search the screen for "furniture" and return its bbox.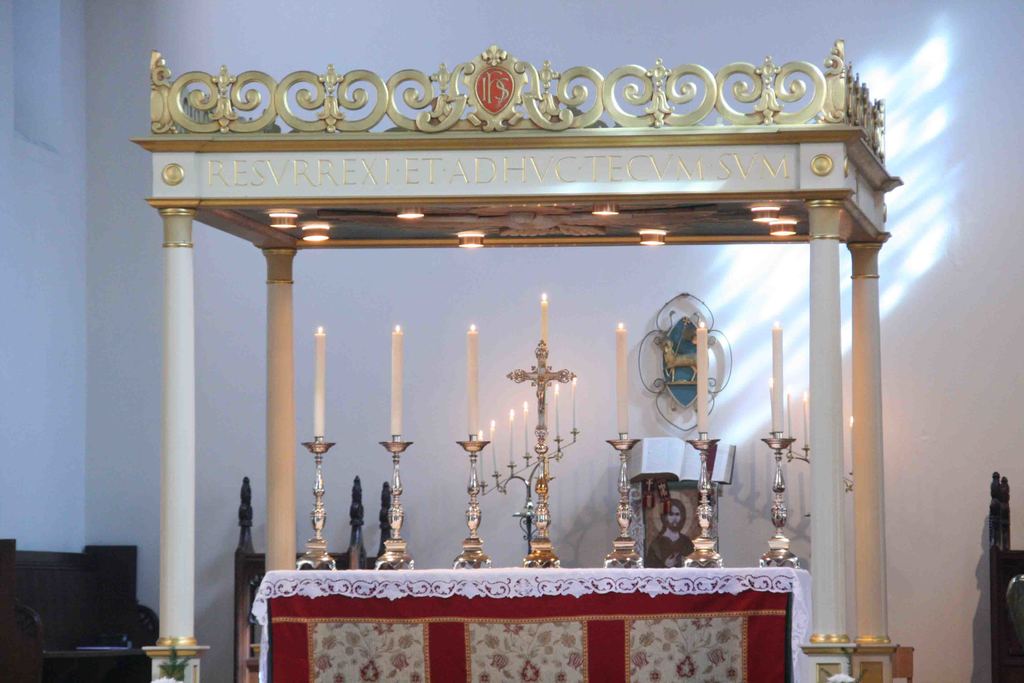
Found: [left=232, top=477, right=390, bottom=682].
